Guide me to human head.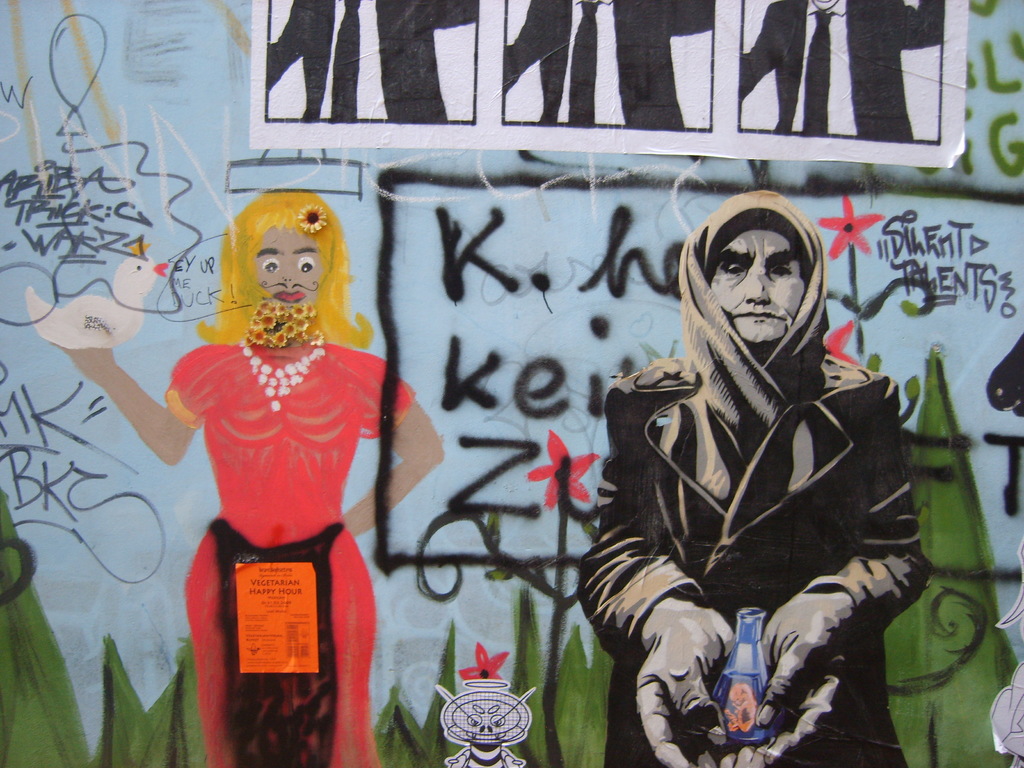
Guidance: [x1=672, y1=184, x2=842, y2=394].
